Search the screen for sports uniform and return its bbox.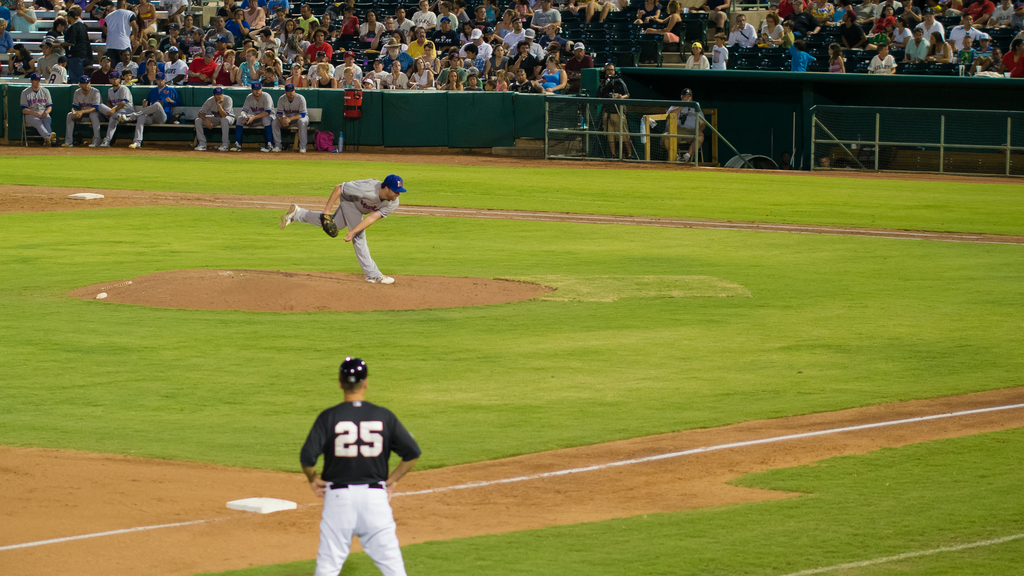
Found: {"x1": 22, "y1": 83, "x2": 54, "y2": 131}.
